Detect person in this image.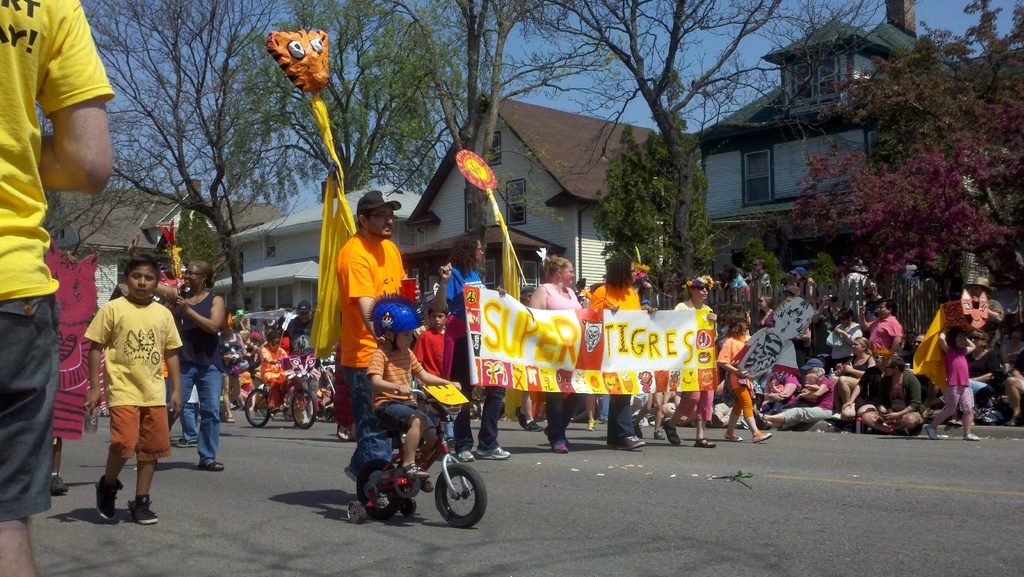
Detection: bbox=[782, 269, 812, 305].
